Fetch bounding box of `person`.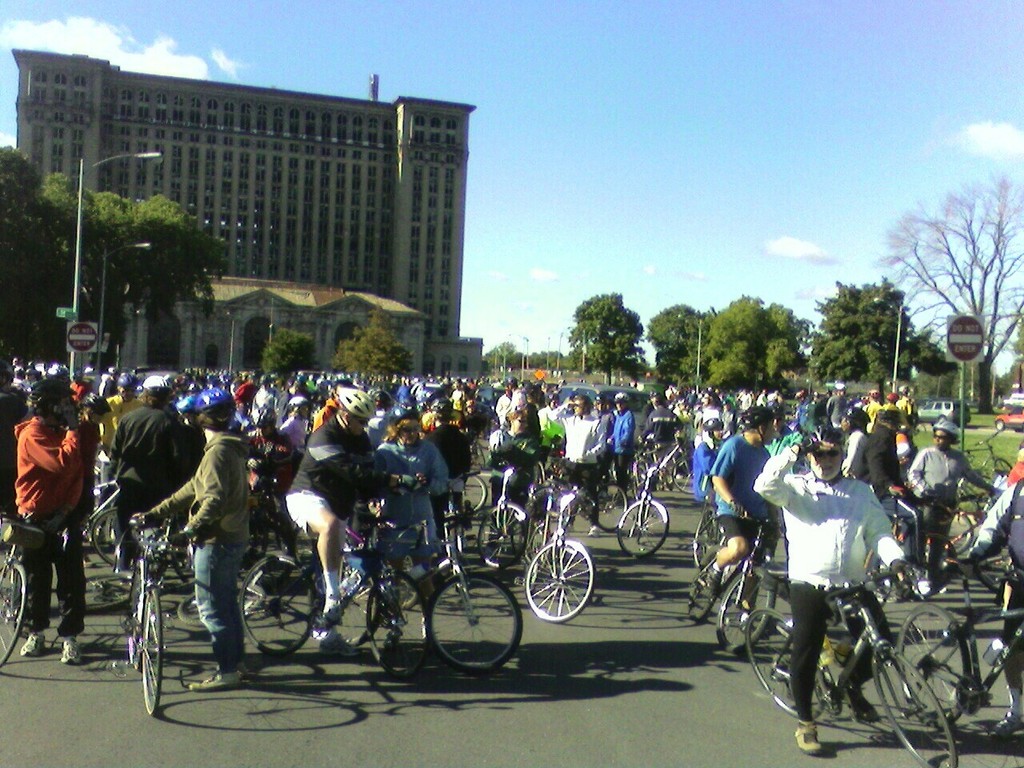
Bbox: l=374, t=417, r=450, b=625.
